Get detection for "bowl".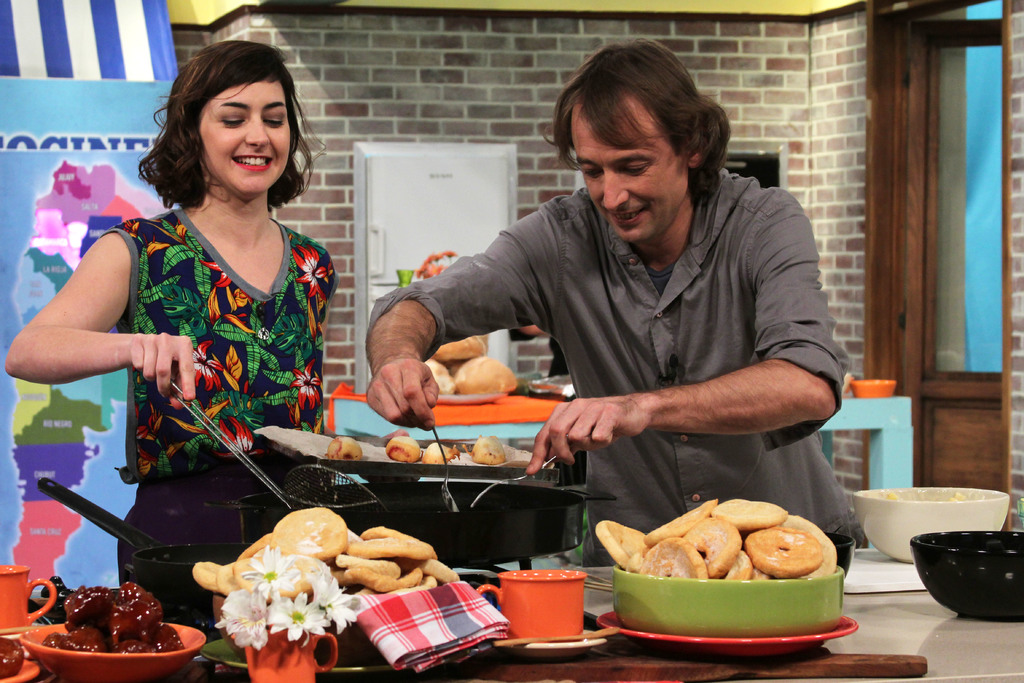
Detection: {"x1": 854, "y1": 487, "x2": 1006, "y2": 563}.
